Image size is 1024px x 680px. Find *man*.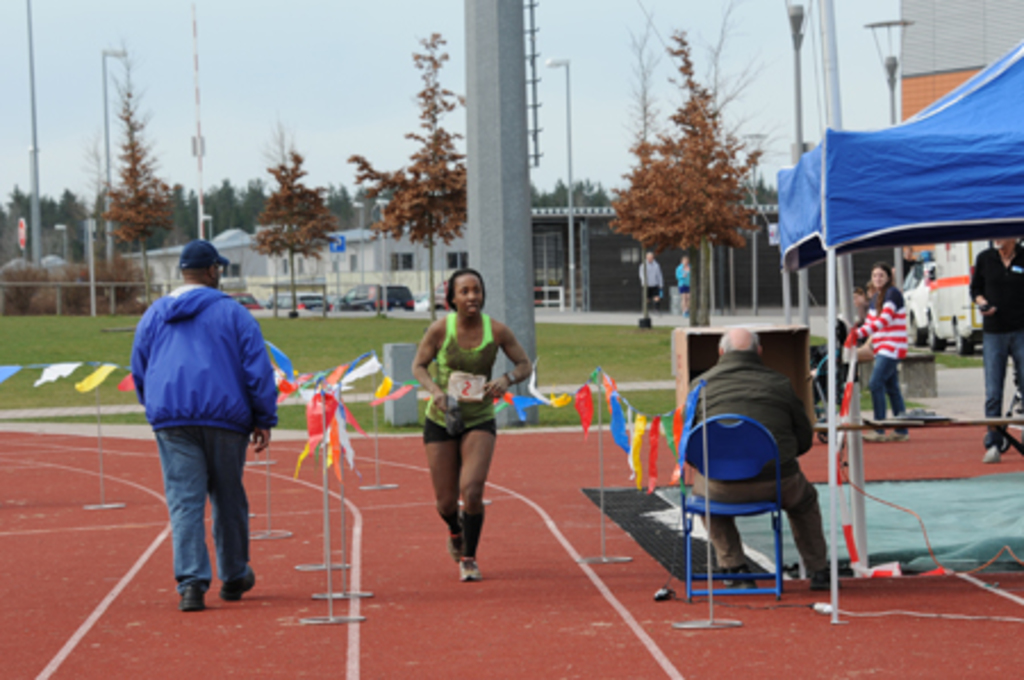
Rect(674, 323, 833, 589).
